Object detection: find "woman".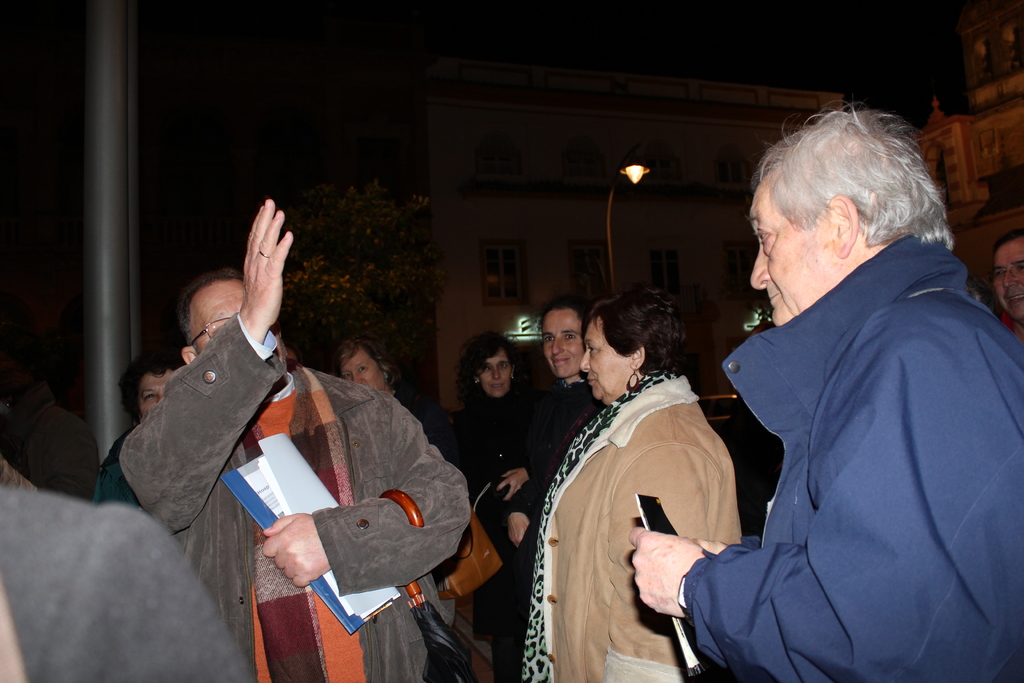
l=470, t=301, r=625, b=682.
